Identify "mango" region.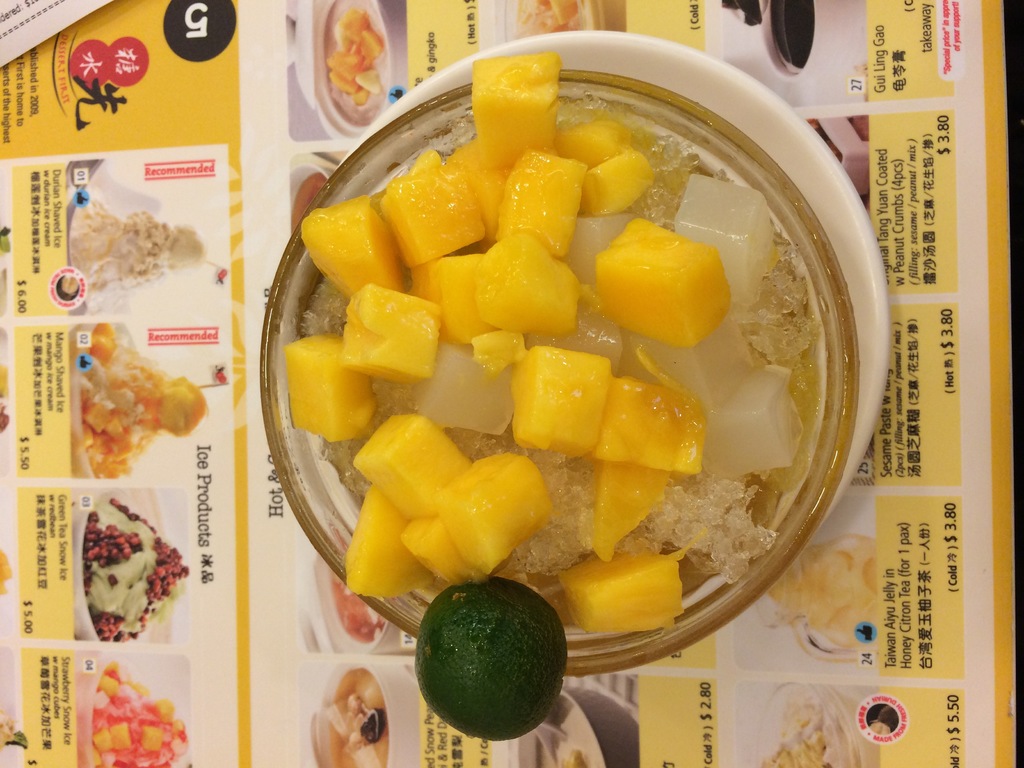
Region: <bbox>346, 484, 435, 598</bbox>.
